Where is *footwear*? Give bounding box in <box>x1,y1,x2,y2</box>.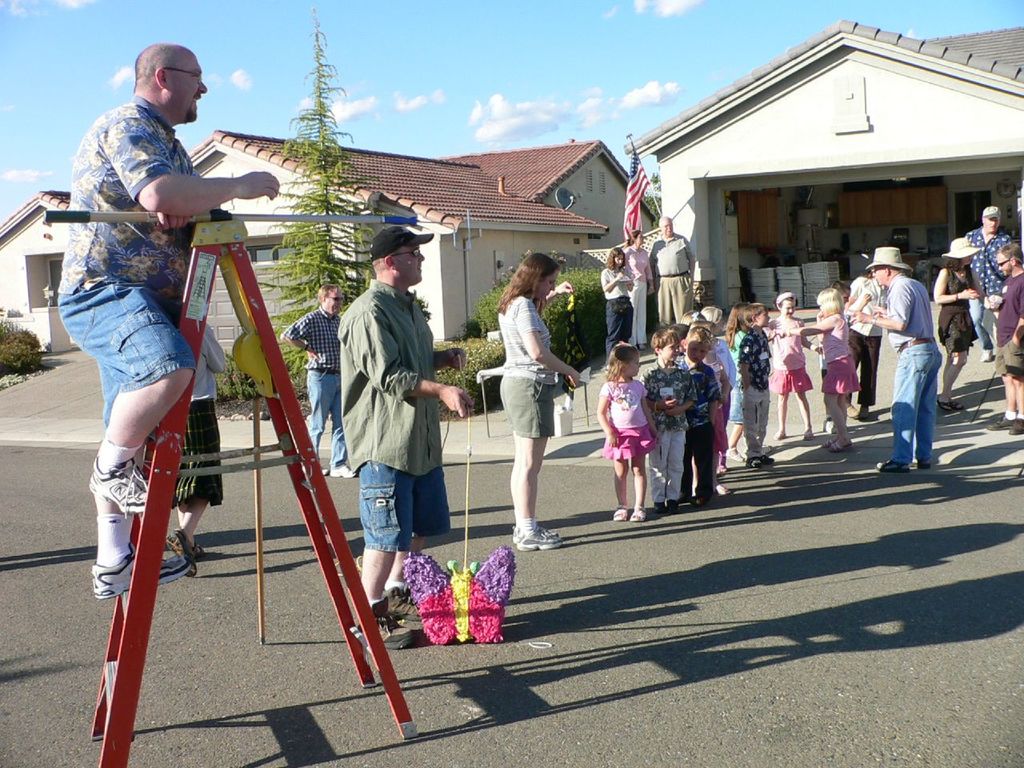
<box>653,505,662,511</box>.
